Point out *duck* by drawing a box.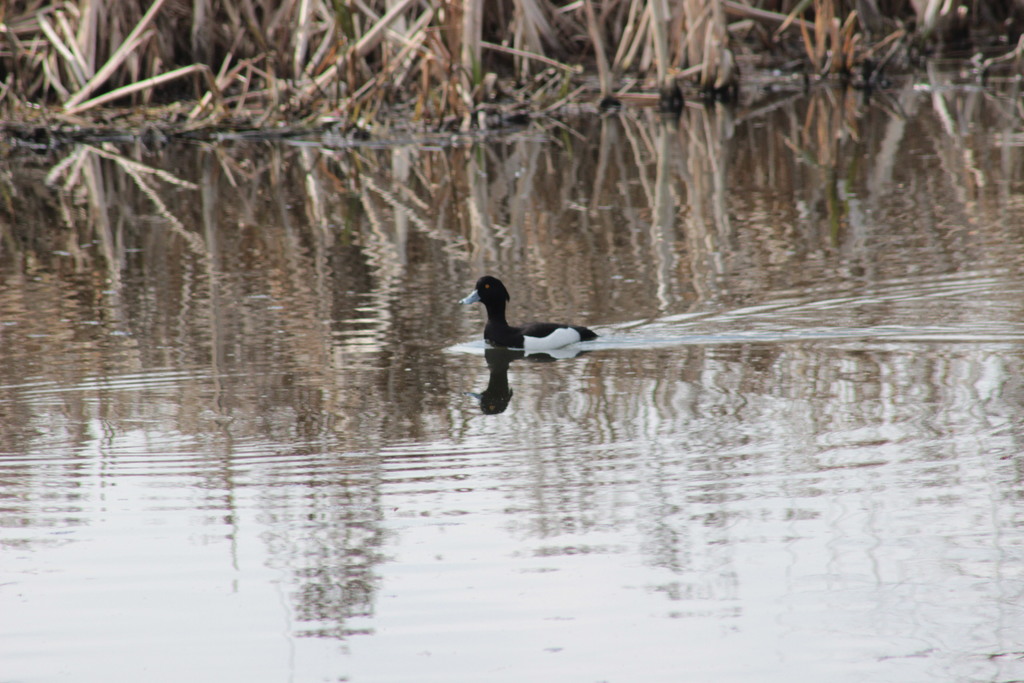
bbox(485, 276, 608, 366).
